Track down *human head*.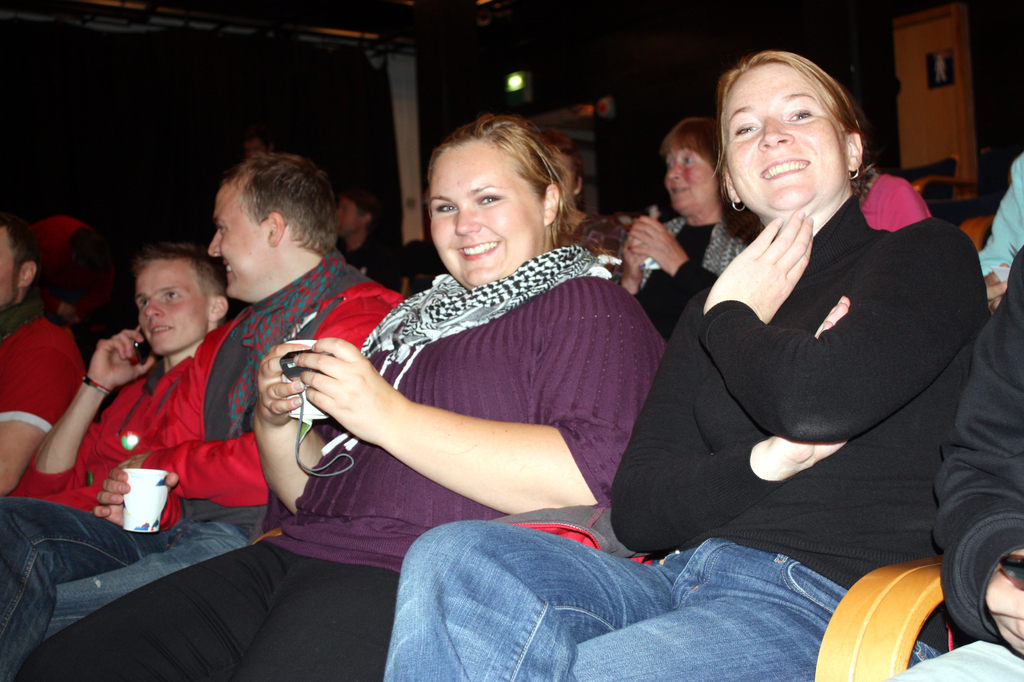
Tracked to (x1=707, y1=53, x2=870, y2=222).
